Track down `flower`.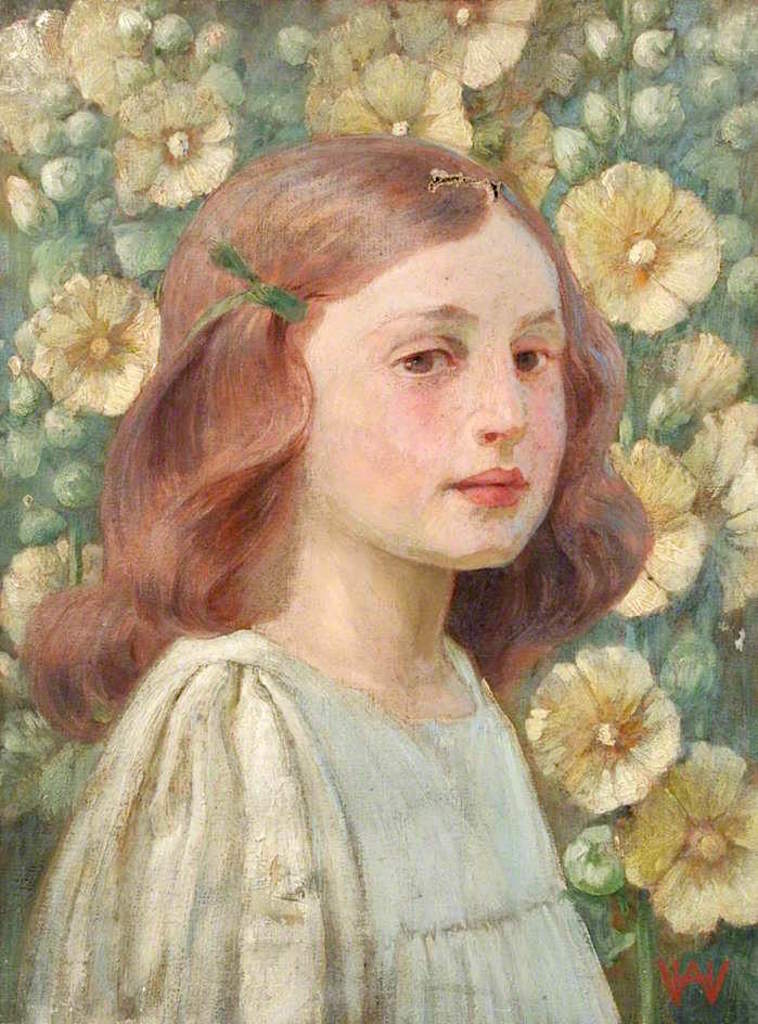
Tracked to <bbox>621, 737, 756, 935</bbox>.
